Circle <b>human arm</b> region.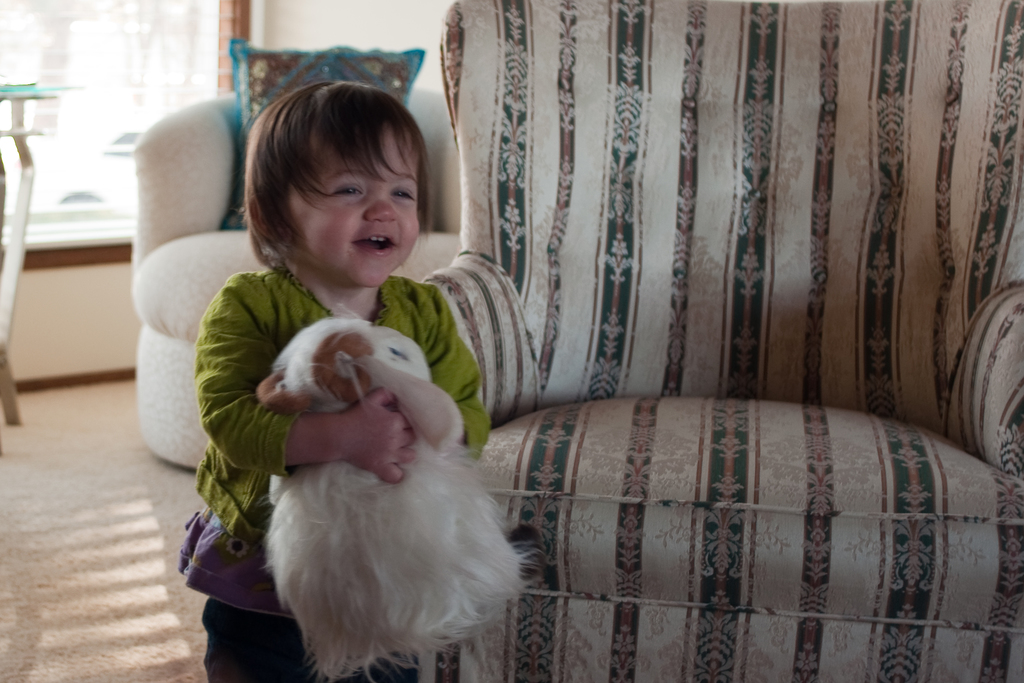
Region: 221 288 416 481.
